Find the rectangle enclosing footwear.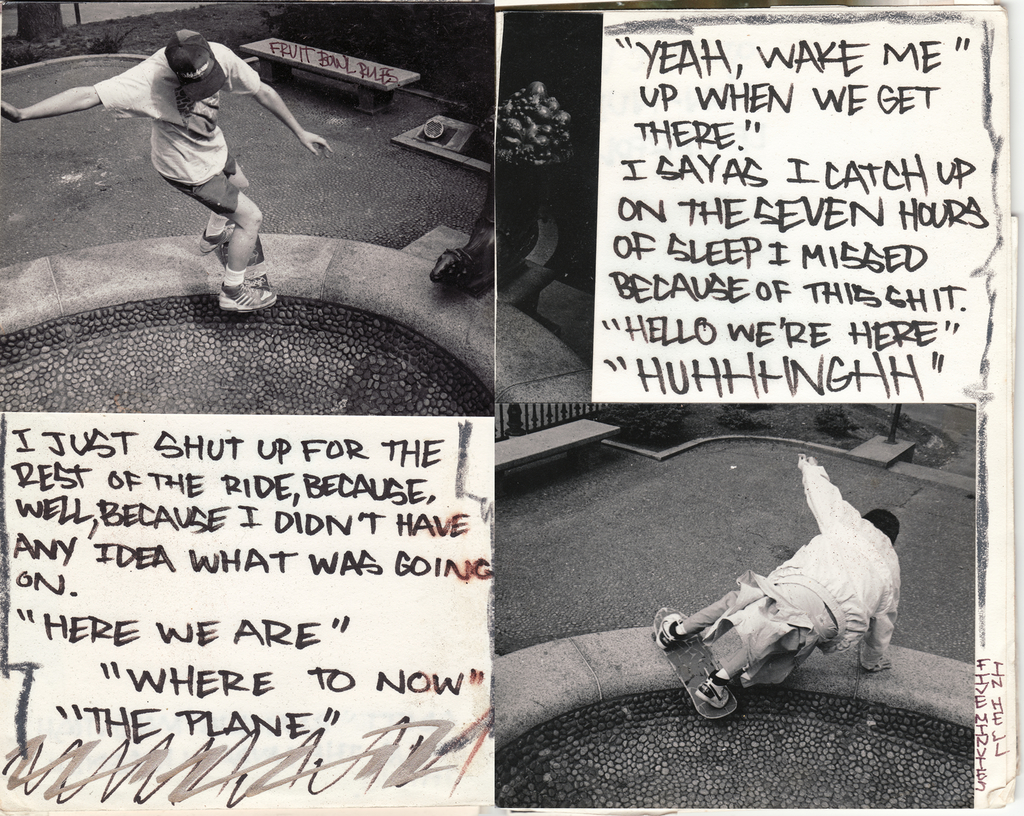
652 616 684 649.
